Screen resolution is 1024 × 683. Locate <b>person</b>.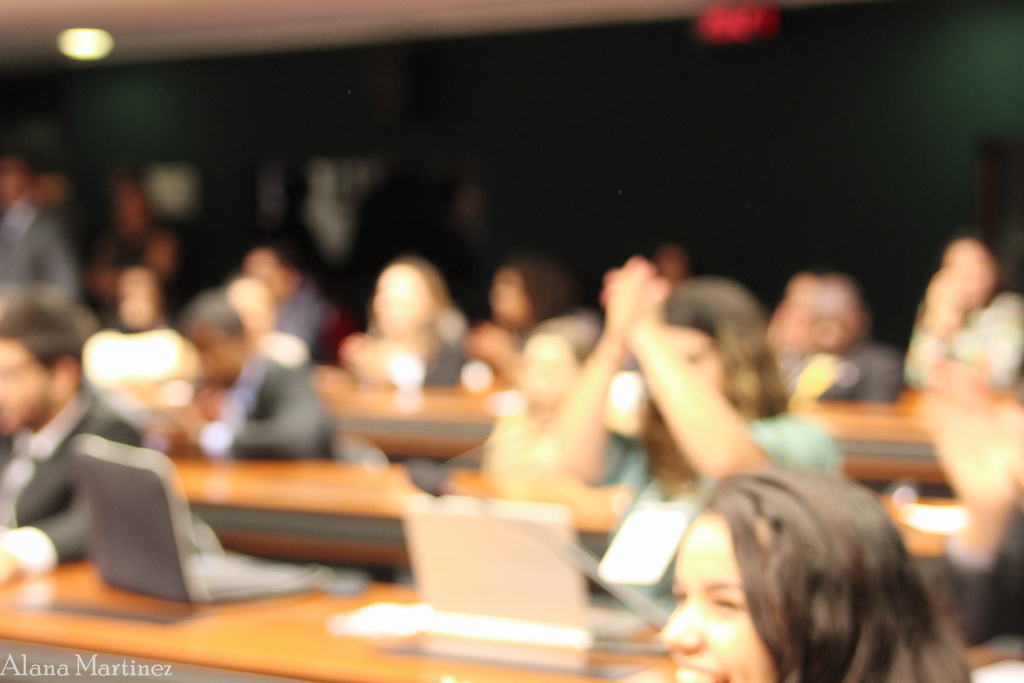
bbox(0, 276, 146, 592).
